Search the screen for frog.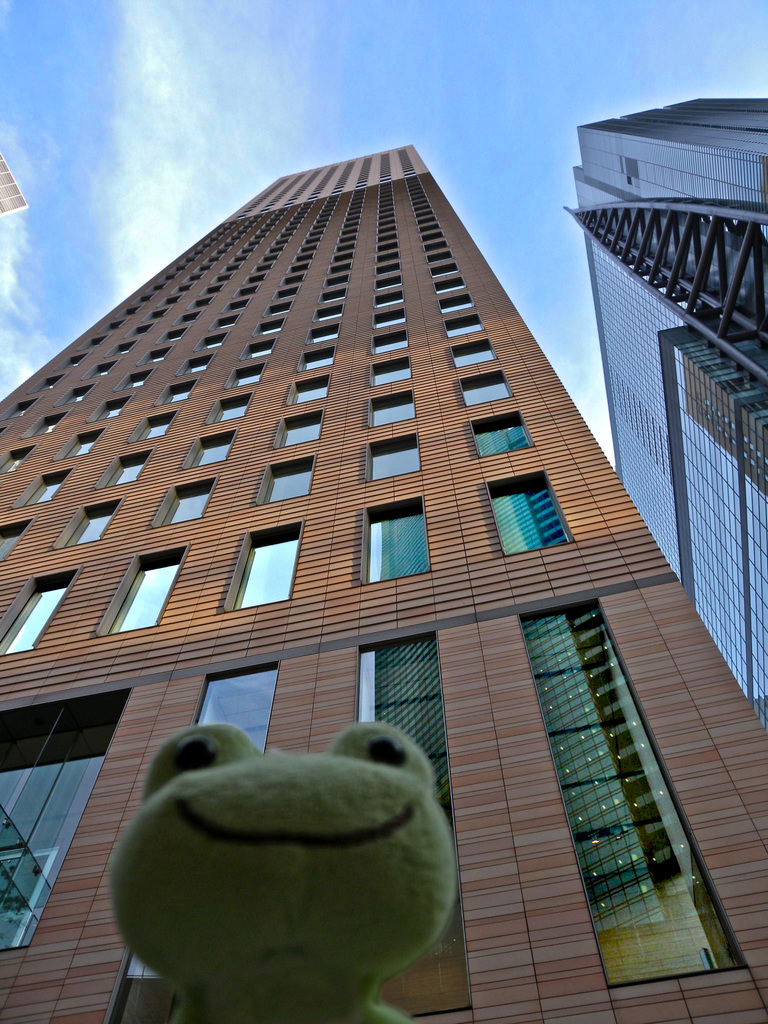
Found at l=105, t=716, r=457, b=1023.
